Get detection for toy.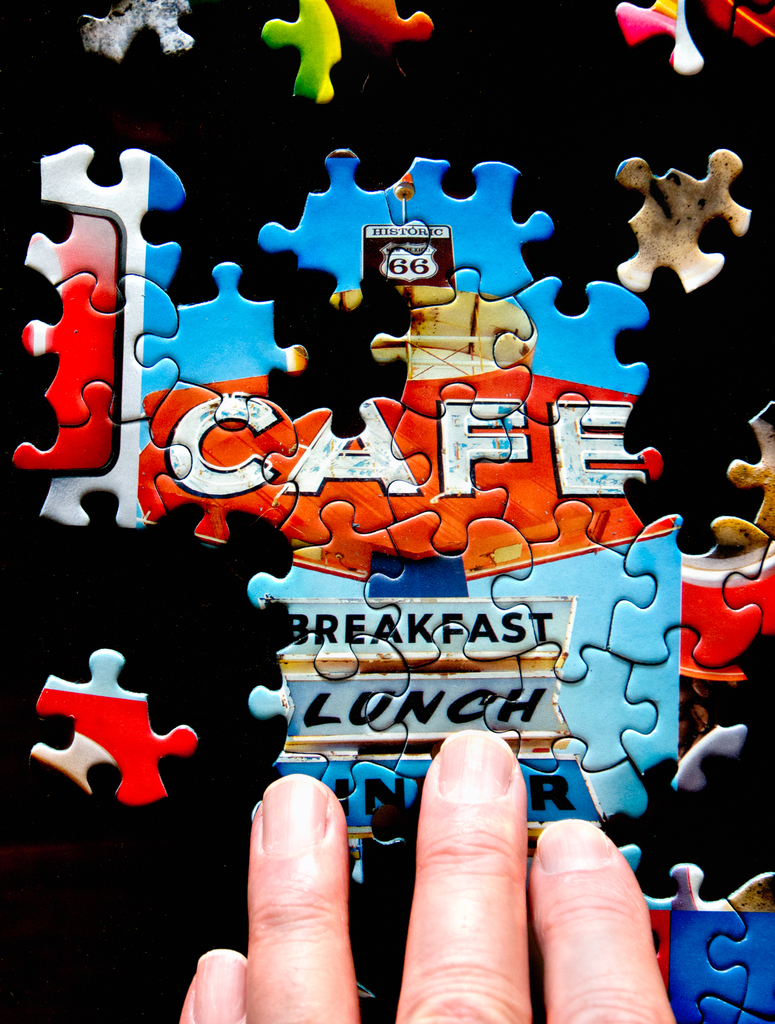
Detection: BBox(327, 0, 432, 48).
